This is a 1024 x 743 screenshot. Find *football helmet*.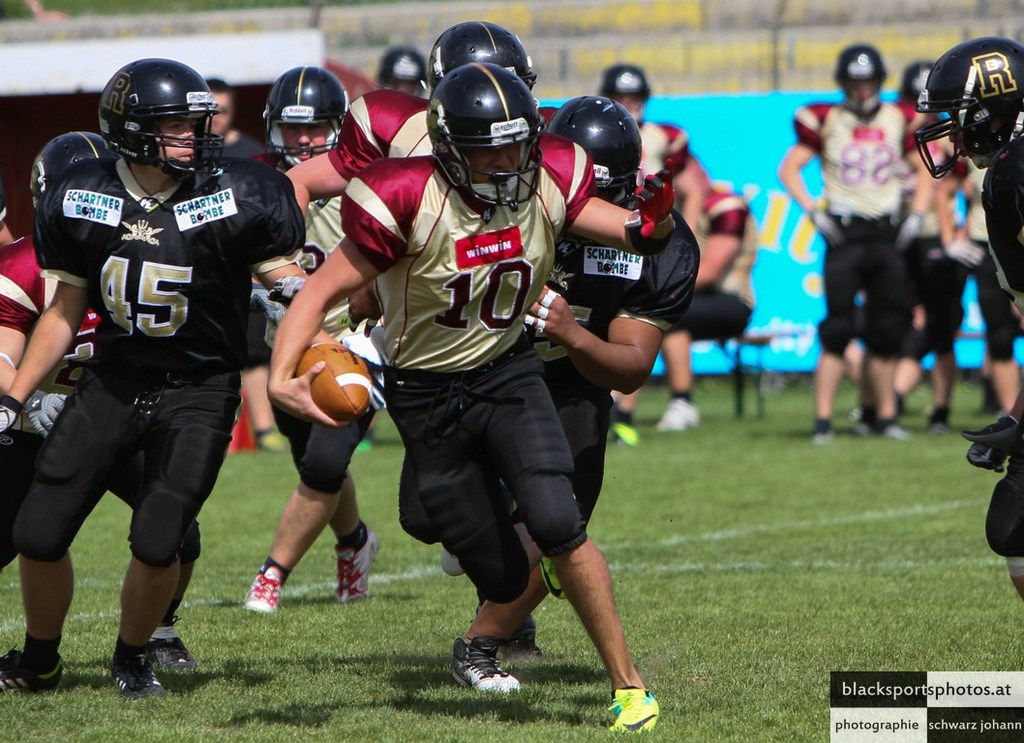
Bounding box: 264,63,349,176.
